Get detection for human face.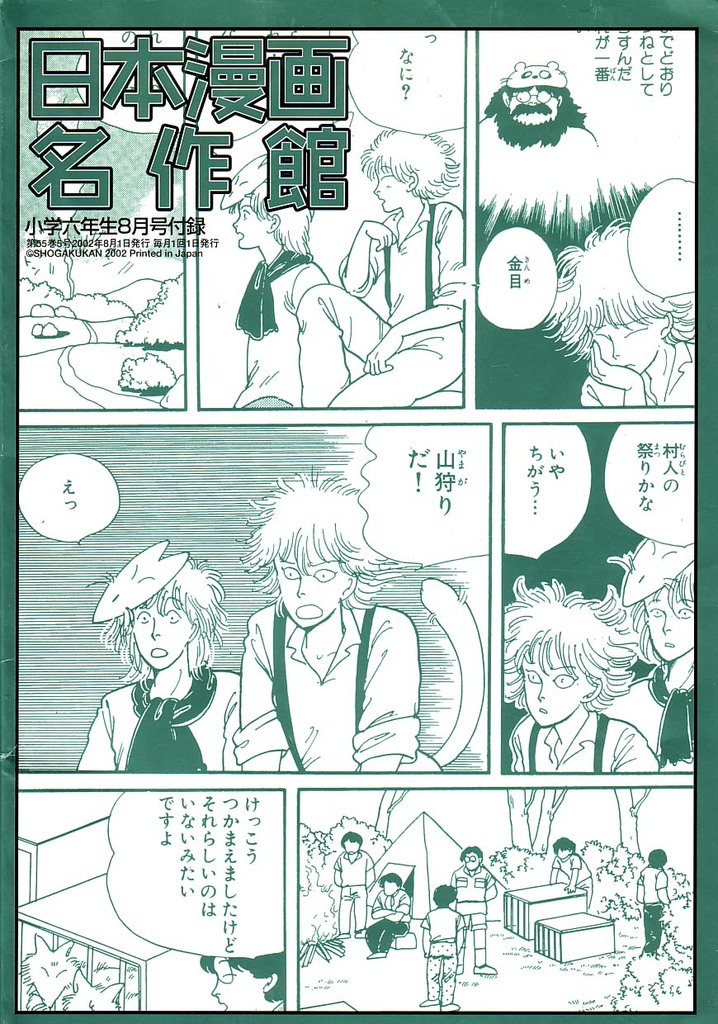
Detection: <bbox>641, 590, 691, 660</bbox>.
